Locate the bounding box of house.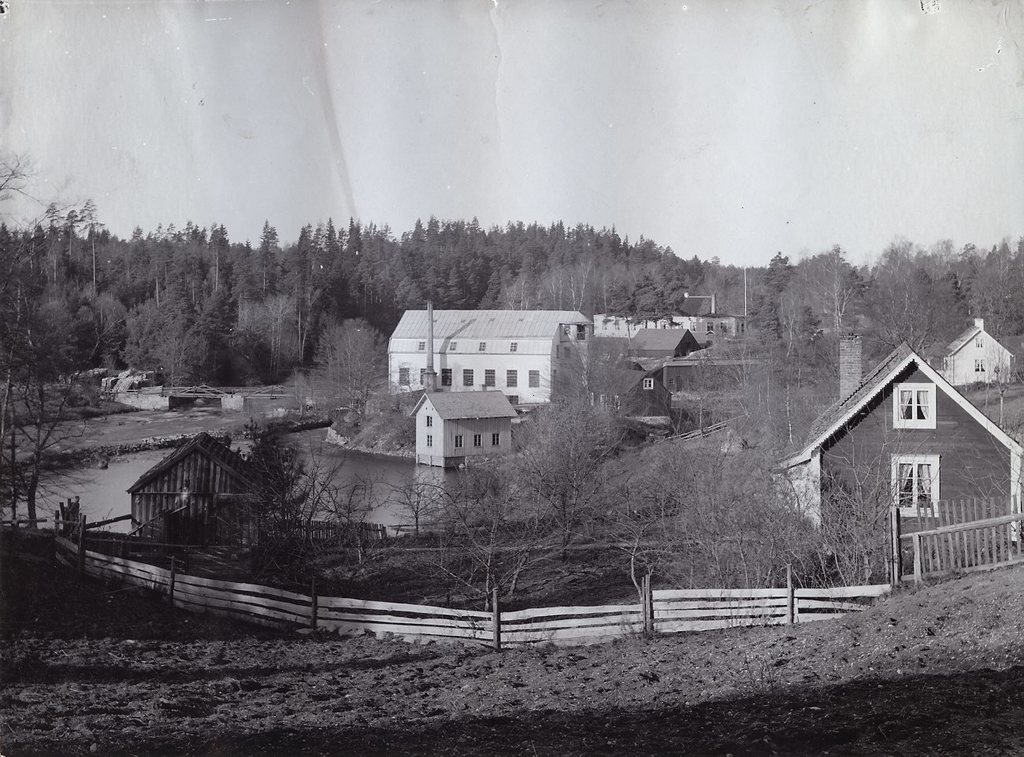
Bounding box: bbox=(384, 298, 591, 410).
